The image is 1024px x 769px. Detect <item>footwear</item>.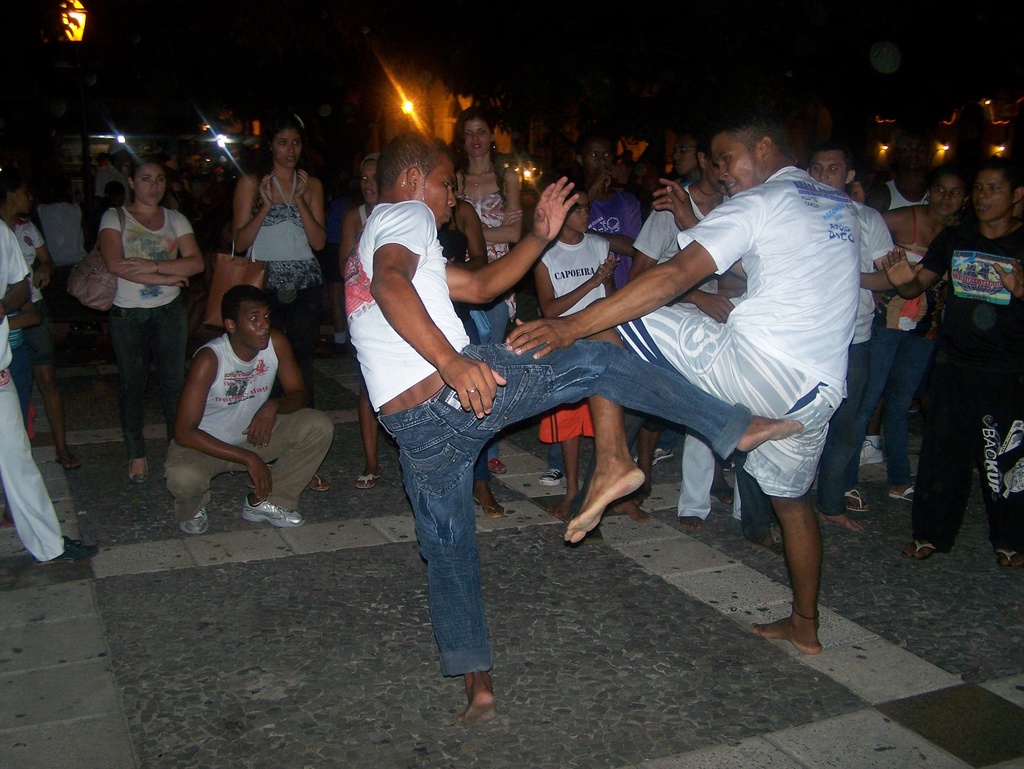
Detection: pyautogui.locateOnScreen(847, 488, 870, 513).
